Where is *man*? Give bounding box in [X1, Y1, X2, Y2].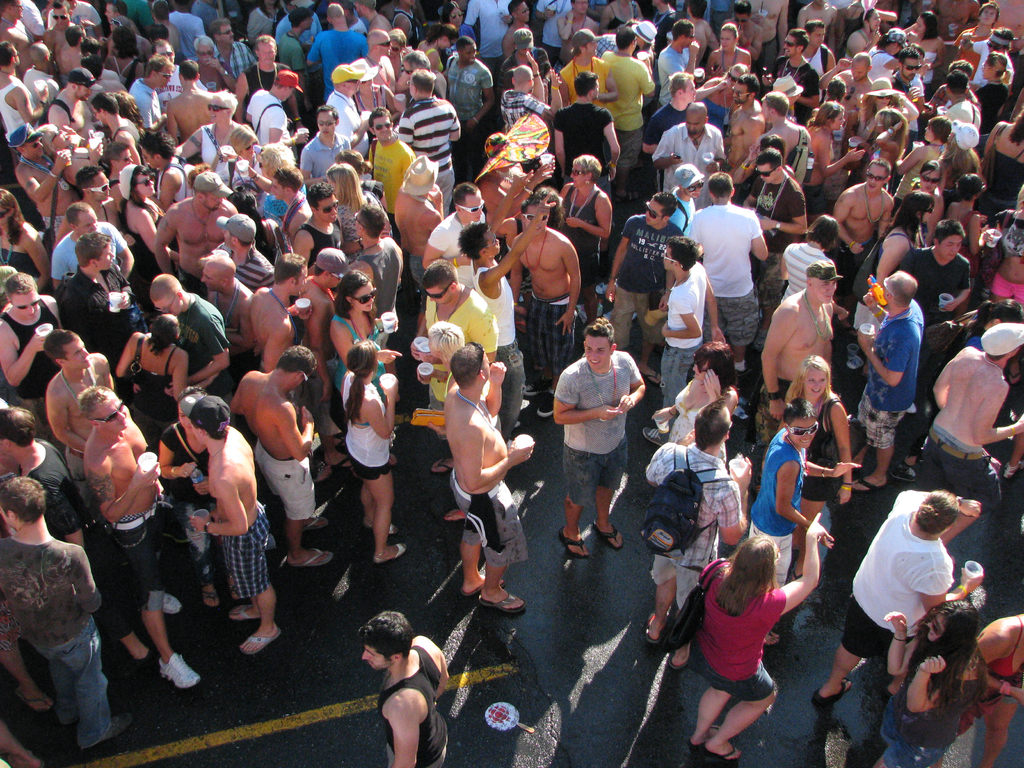
[396, 68, 457, 212].
